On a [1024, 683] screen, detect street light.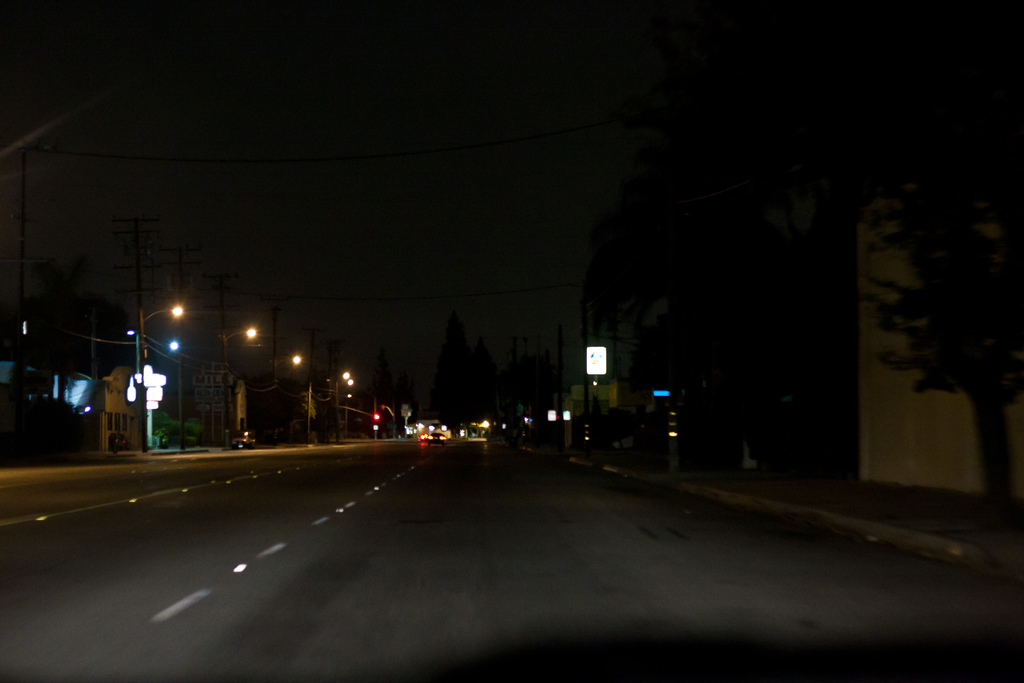
125, 283, 181, 452.
